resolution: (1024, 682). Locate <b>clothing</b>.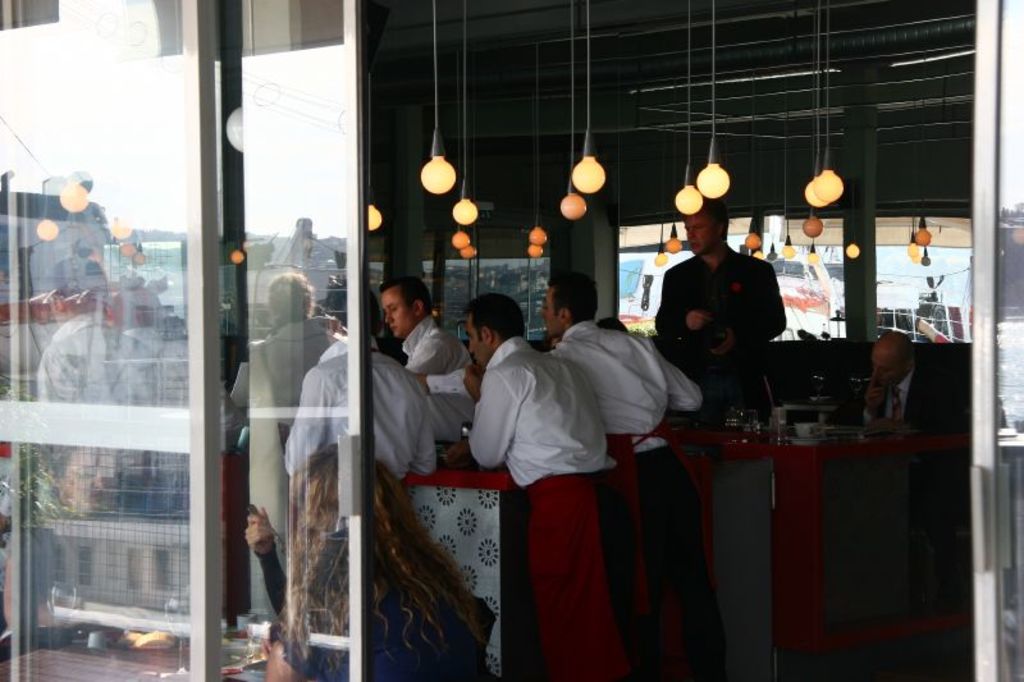
{"x1": 540, "y1": 316, "x2": 733, "y2": 669}.
